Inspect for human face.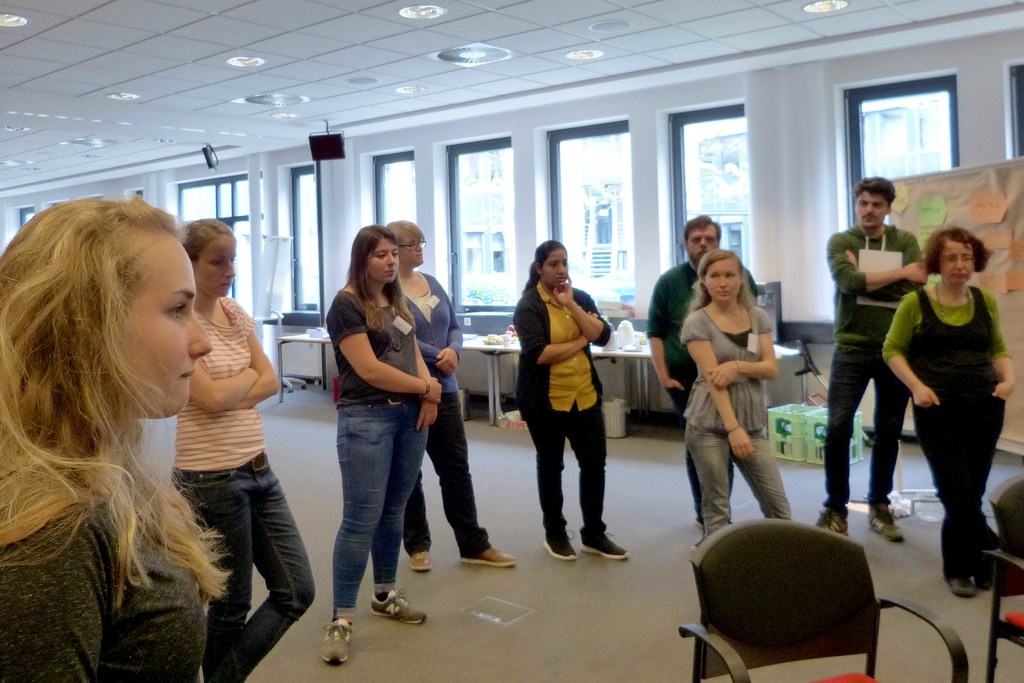
Inspection: pyautogui.locateOnScreen(194, 231, 236, 302).
